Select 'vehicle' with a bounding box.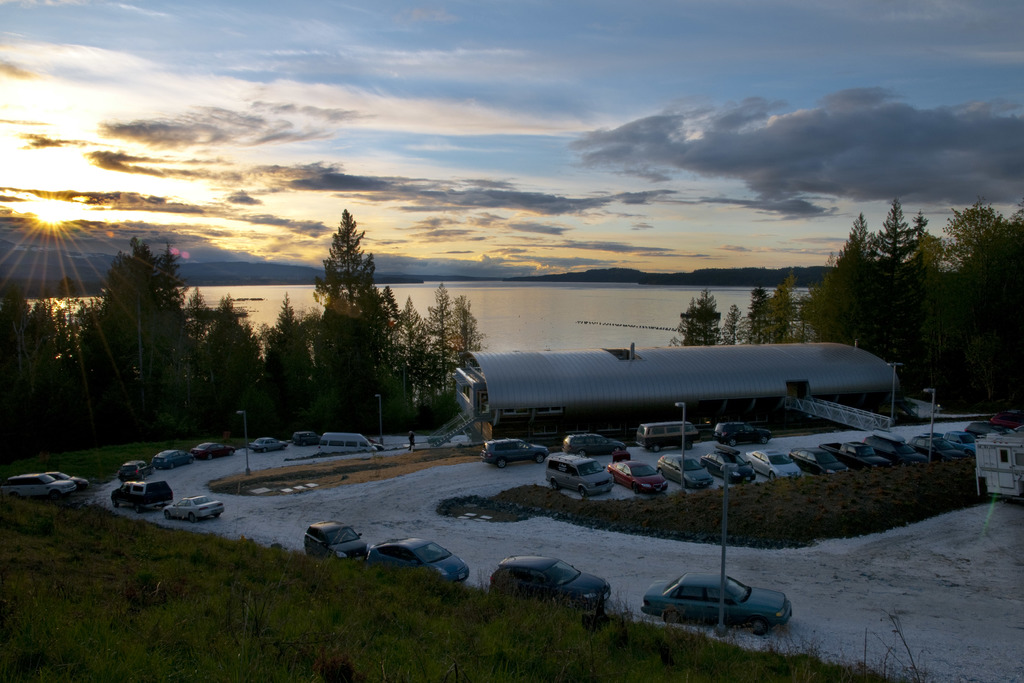
[251,439,292,453].
